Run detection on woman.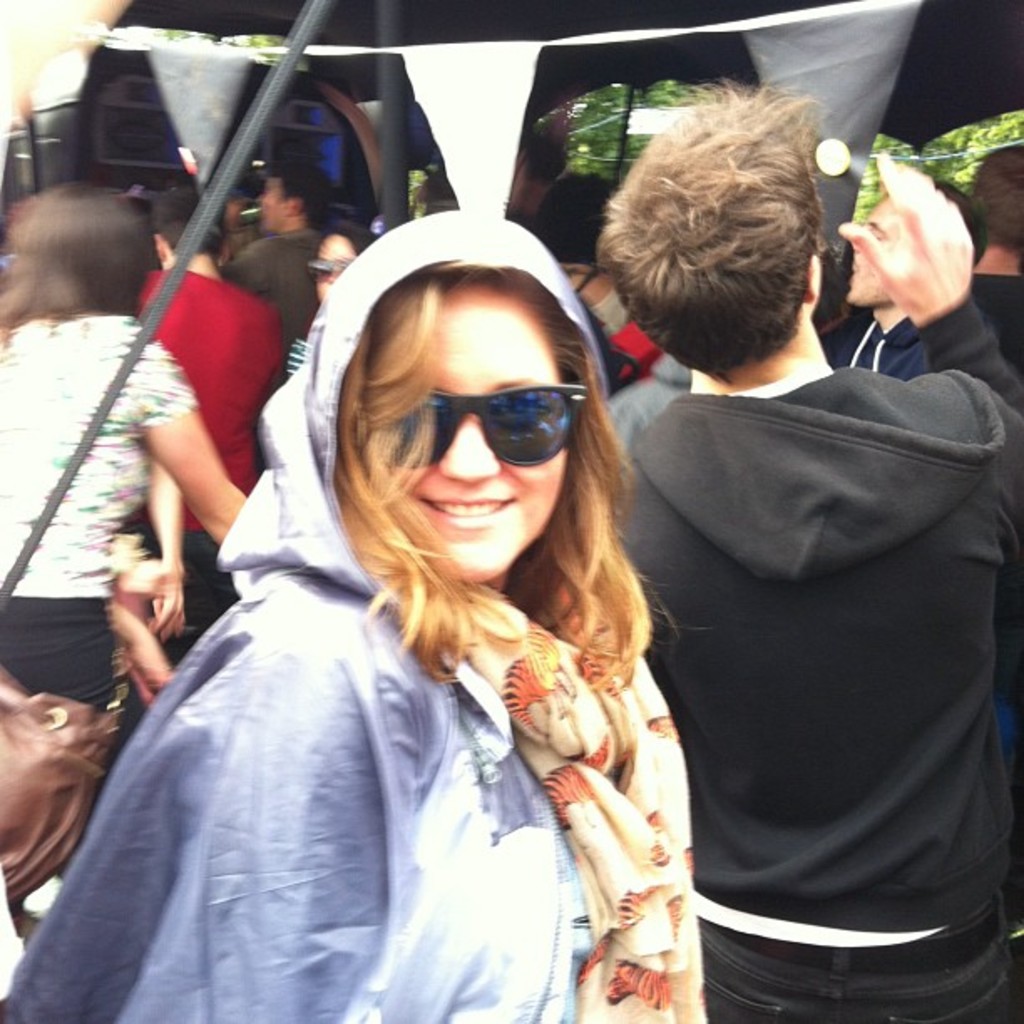
Result: 0/177/251/716.
